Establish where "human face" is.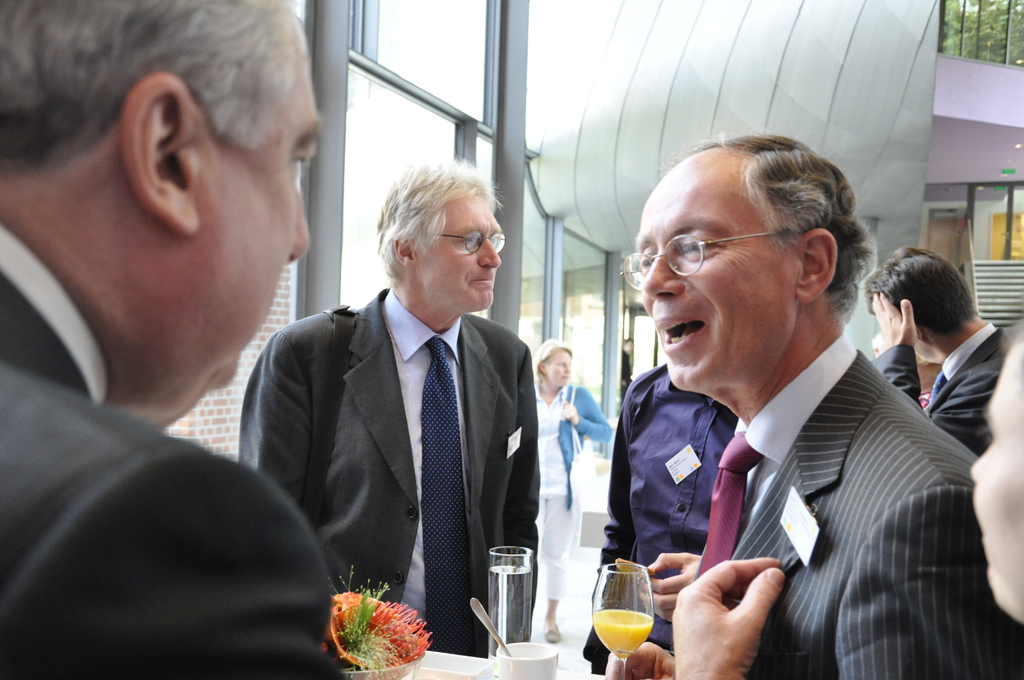
Established at rect(636, 159, 799, 389).
